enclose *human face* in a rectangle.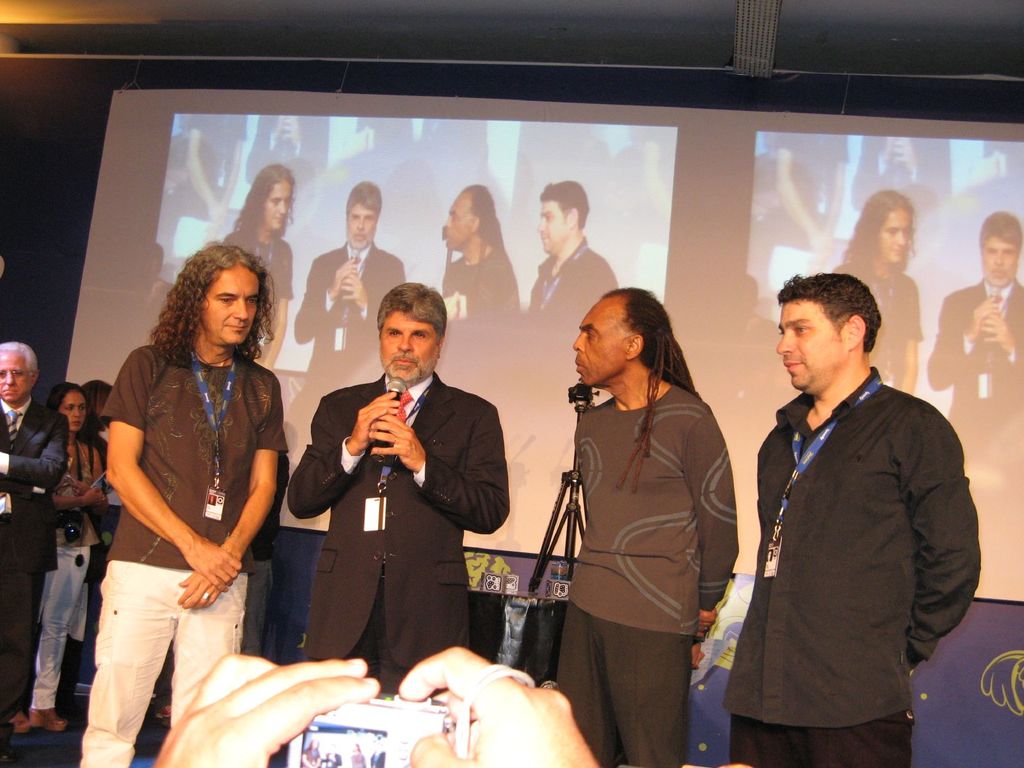
[447, 193, 474, 246].
